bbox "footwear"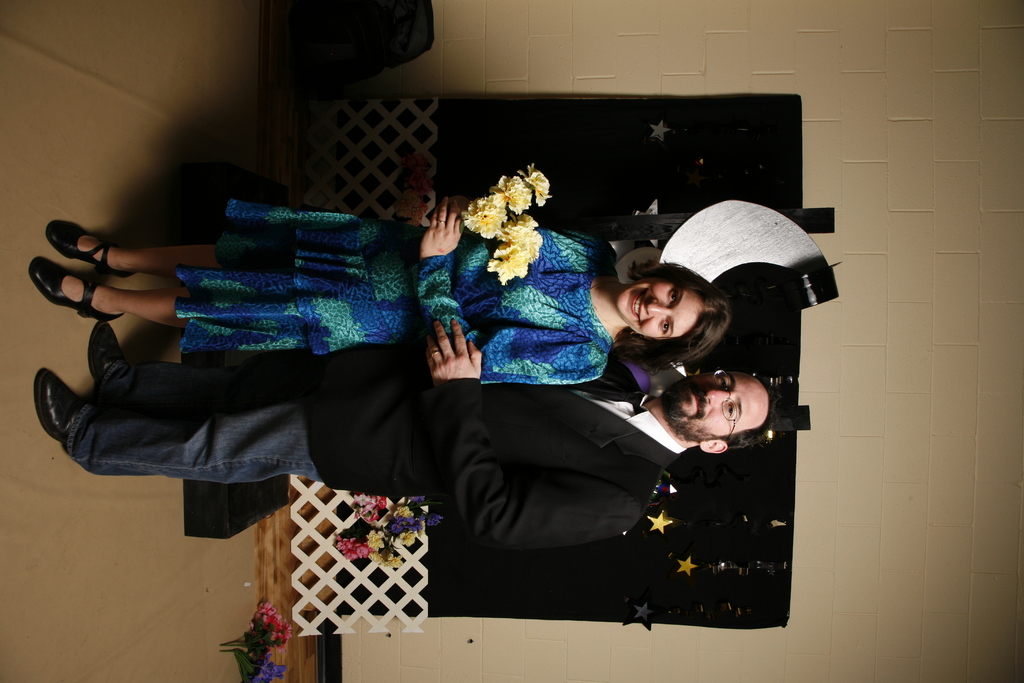
Rect(83, 318, 120, 386)
